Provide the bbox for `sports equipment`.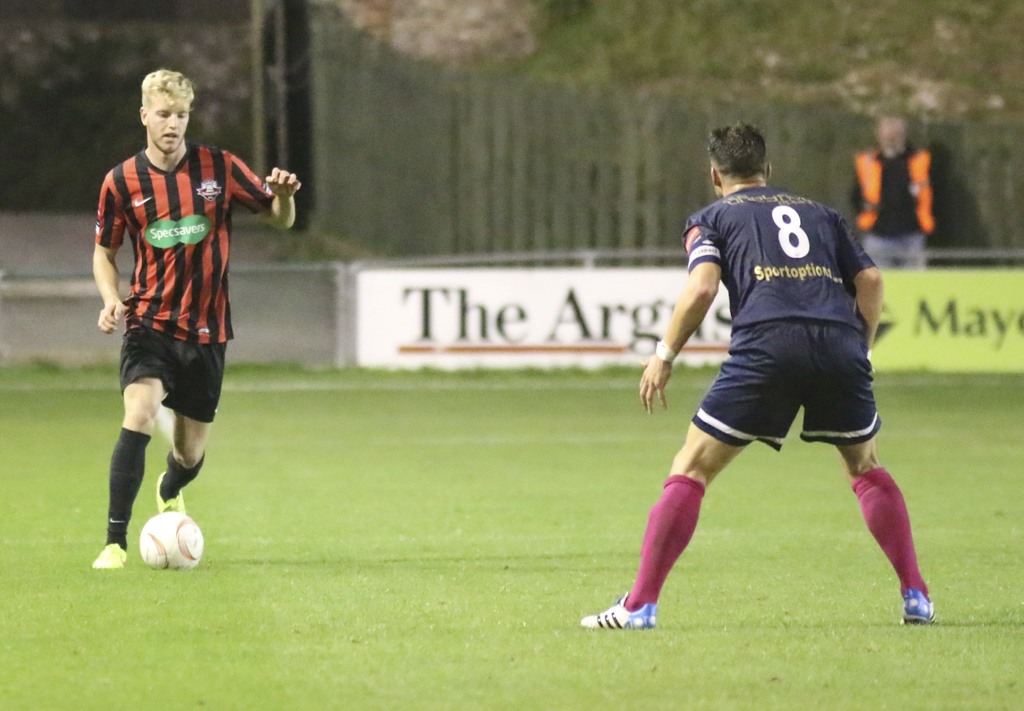
(583,594,657,632).
